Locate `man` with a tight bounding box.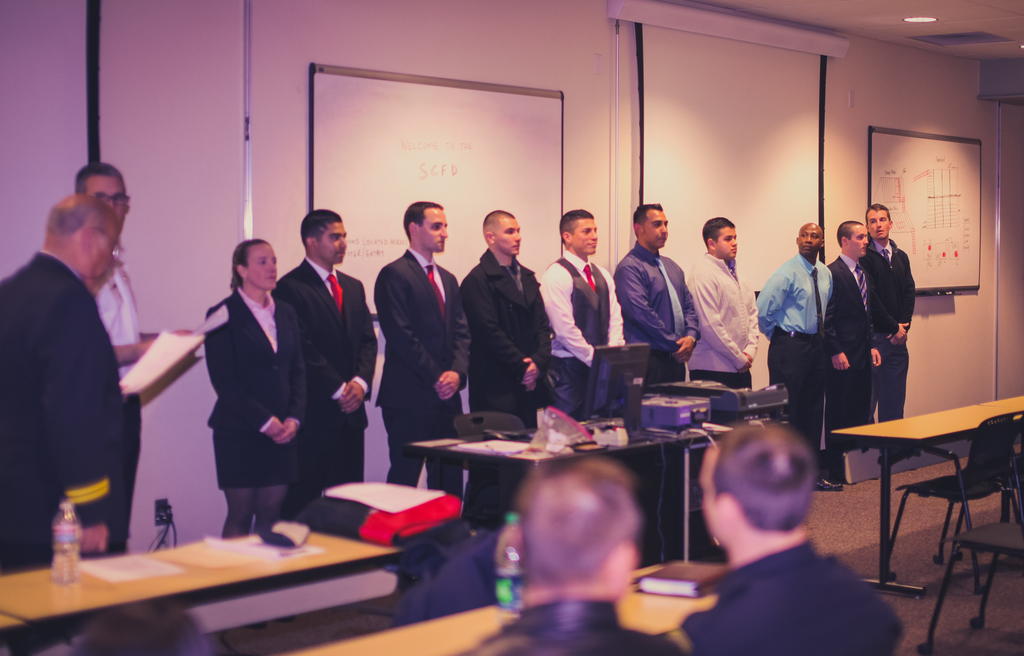
460 211 554 433.
